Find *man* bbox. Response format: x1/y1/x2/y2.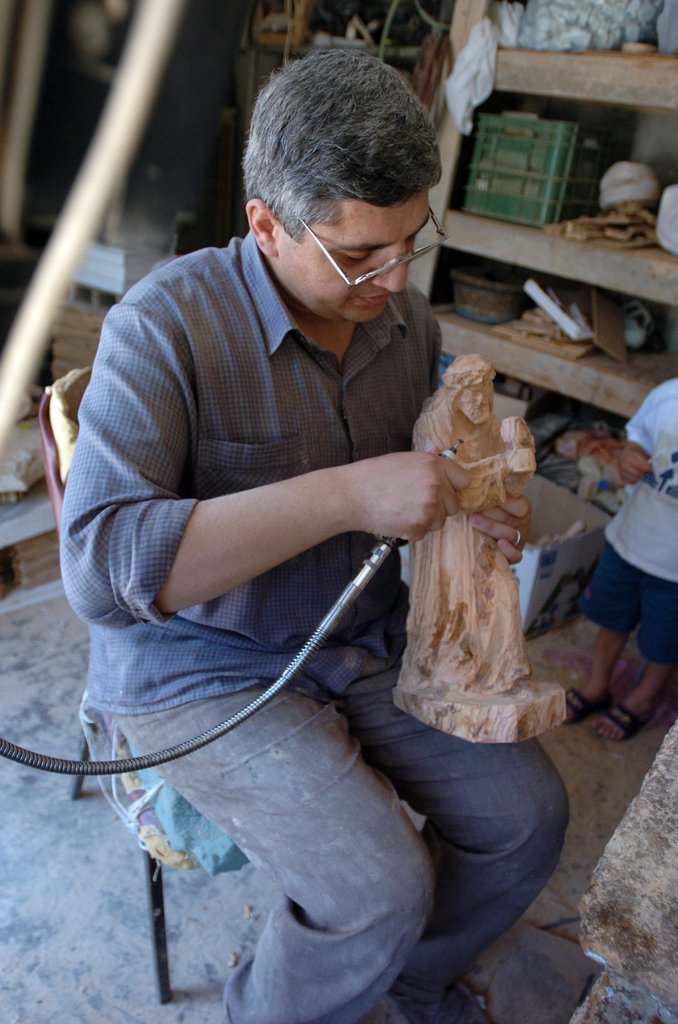
39/52/562/1023.
